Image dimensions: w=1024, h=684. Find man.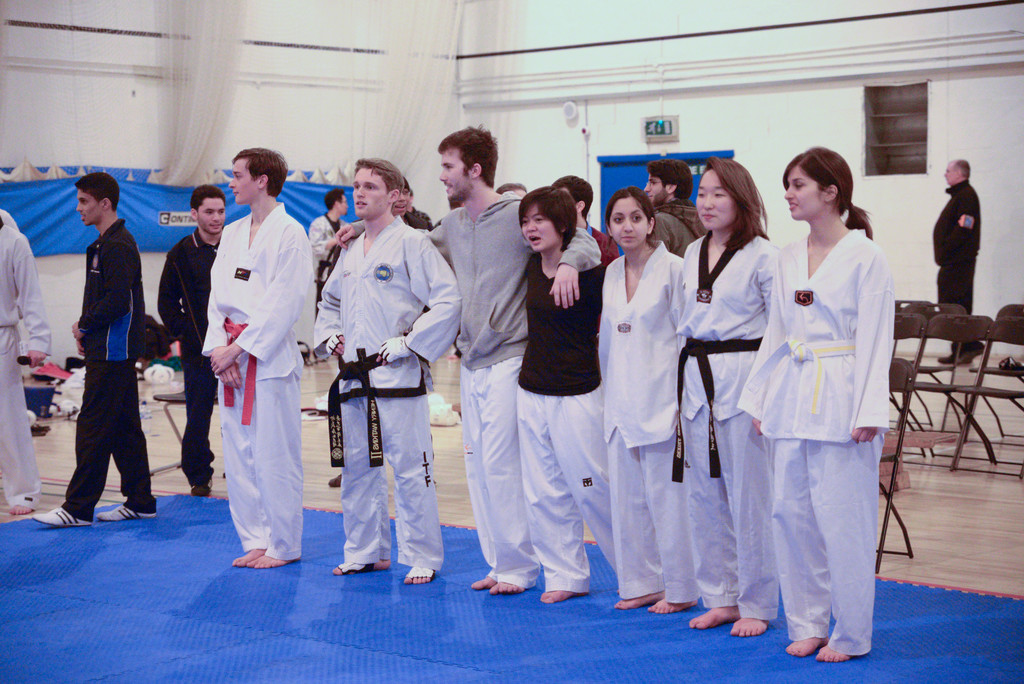
x1=932 y1=160 x2=985 y2=364.
